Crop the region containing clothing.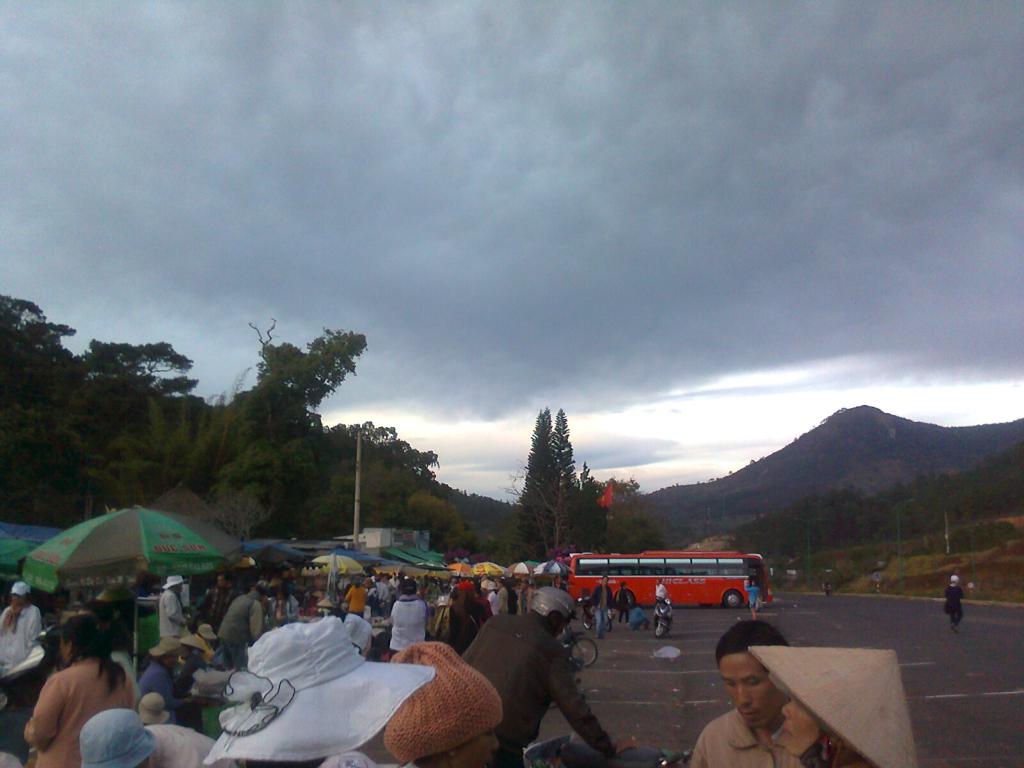
Crop region: <bbox>945, 584, 968, 625</bbox>.
